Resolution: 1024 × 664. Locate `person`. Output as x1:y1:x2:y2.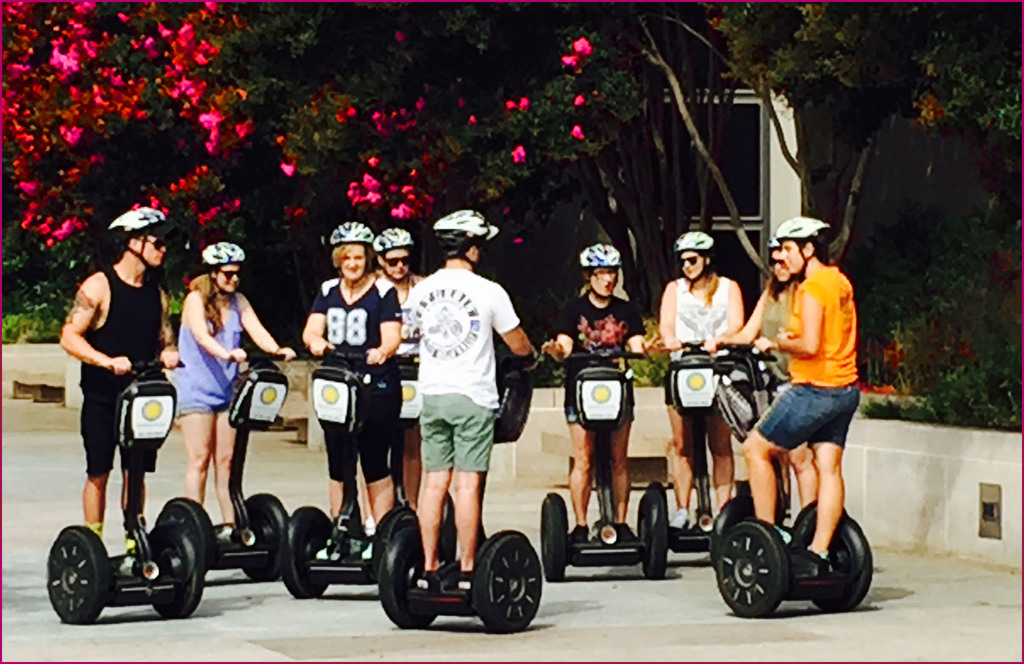
373:226:422:509.
